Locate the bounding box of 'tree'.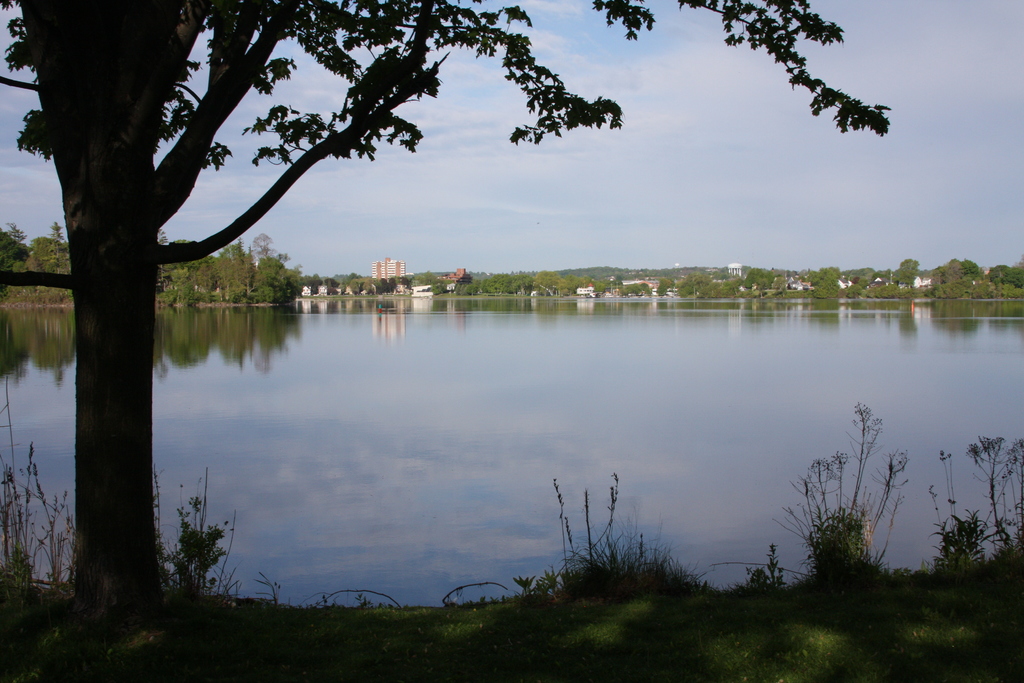
Bounding box: pyautogui.locateOnScreen(868, 290, 877, 297).
